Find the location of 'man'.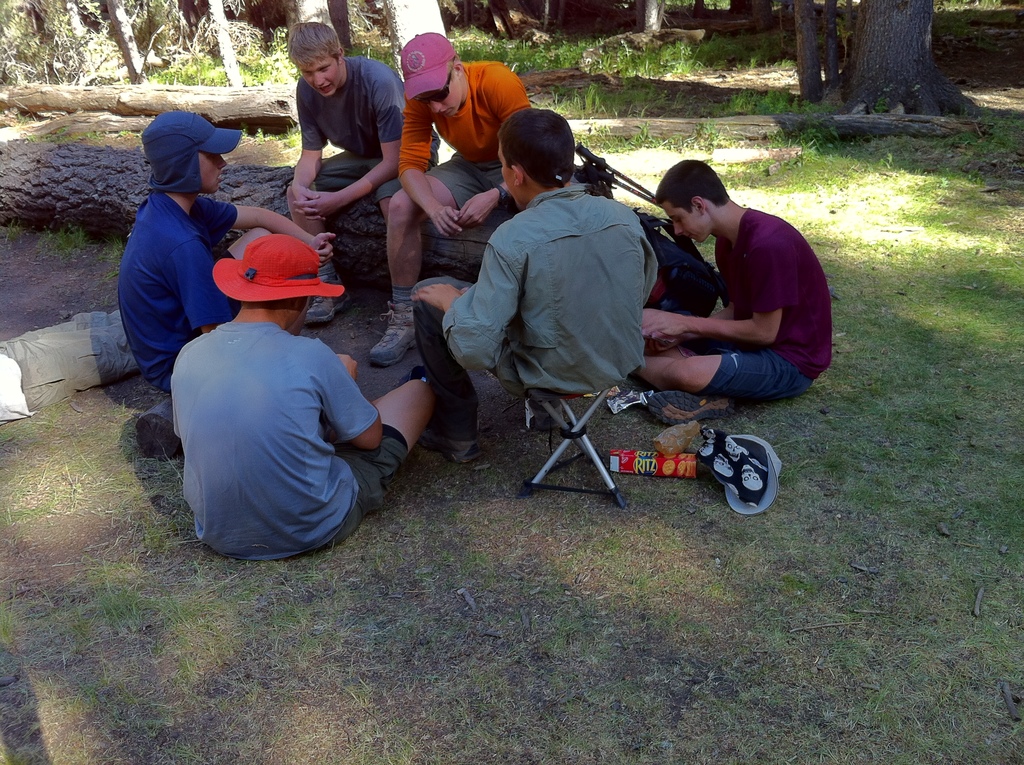
Location: (left=284, top=26, right=447, bottom=328).
